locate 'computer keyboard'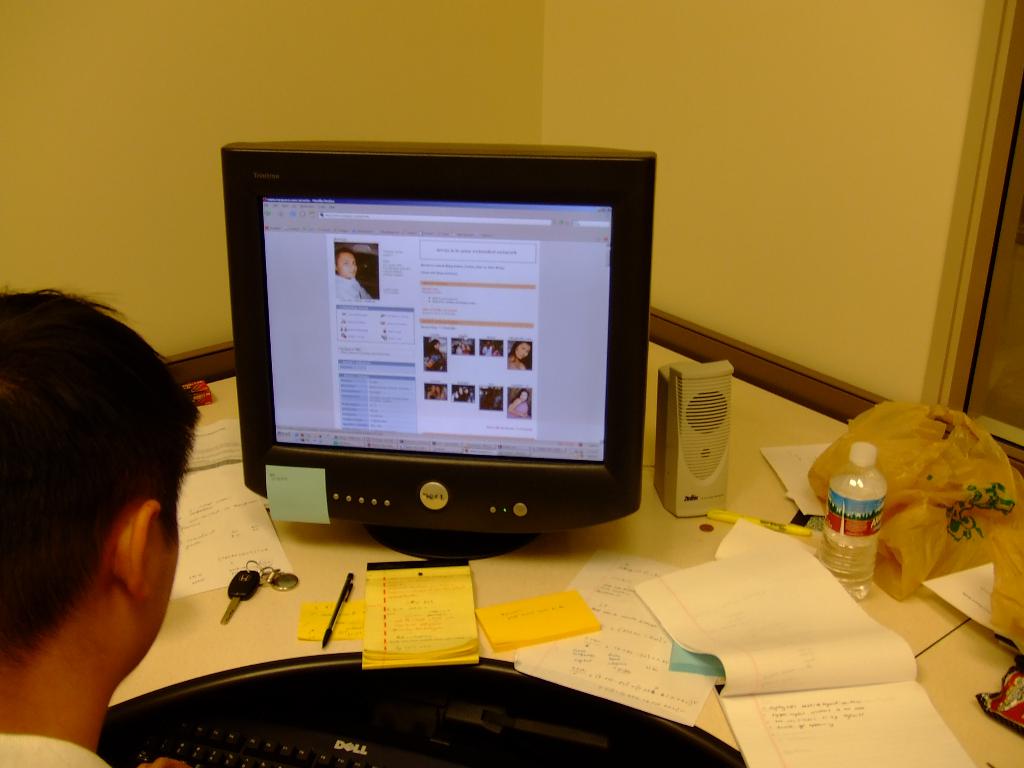
(125, 706, 464, 767)
